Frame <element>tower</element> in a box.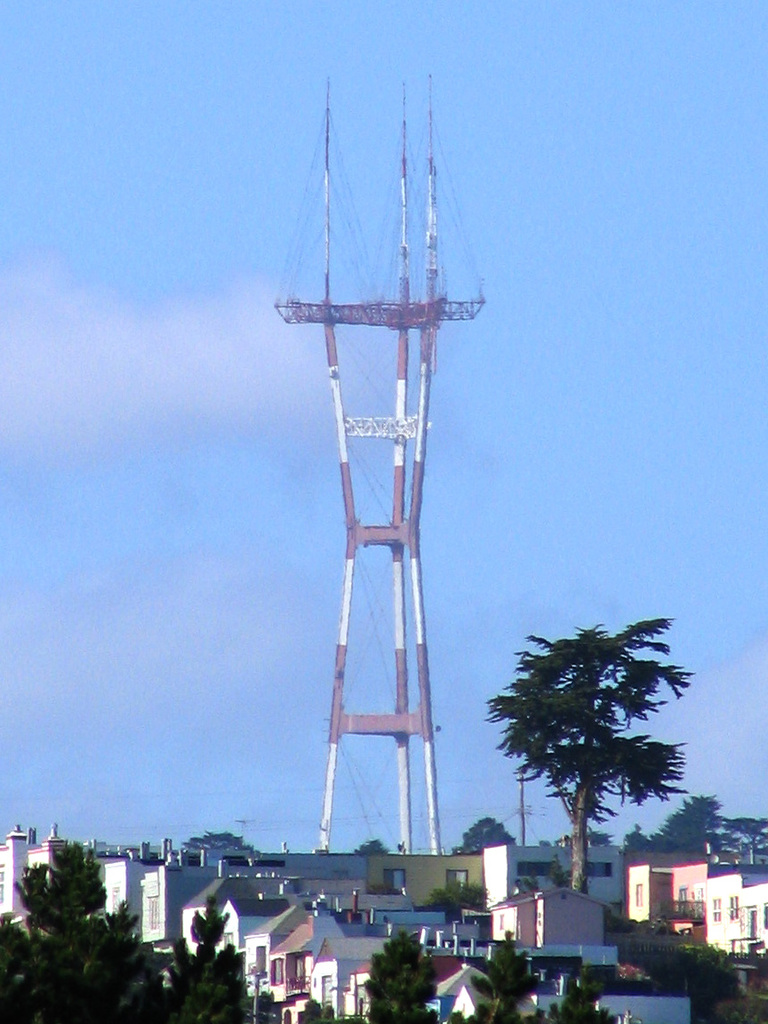
{"left": 268, "top": 58, "right": 488, "bottom": 834}.
